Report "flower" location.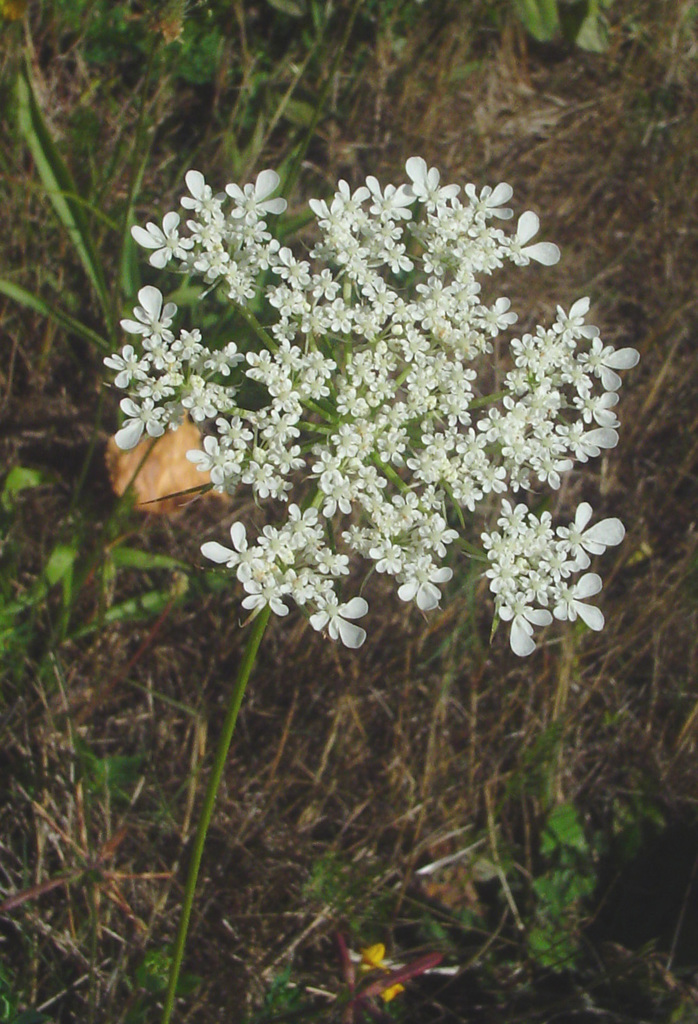
Report: [173,327,201,357].
